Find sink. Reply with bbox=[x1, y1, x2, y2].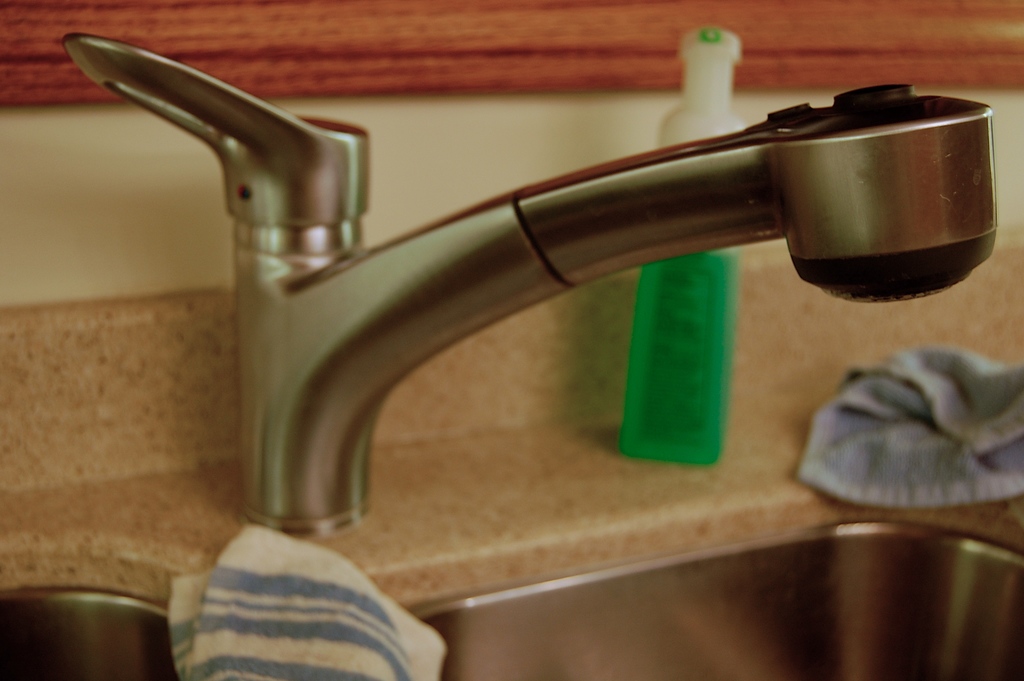
bbox=[0, 30, 1023, 680].
